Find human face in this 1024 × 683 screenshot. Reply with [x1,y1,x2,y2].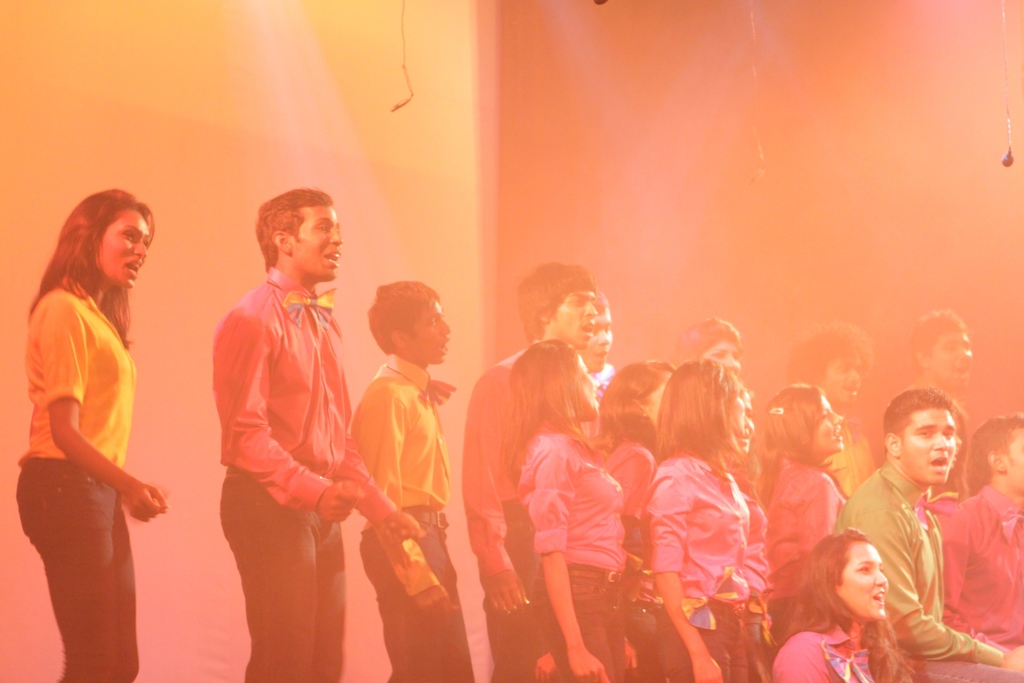
[732,373,750,444].
